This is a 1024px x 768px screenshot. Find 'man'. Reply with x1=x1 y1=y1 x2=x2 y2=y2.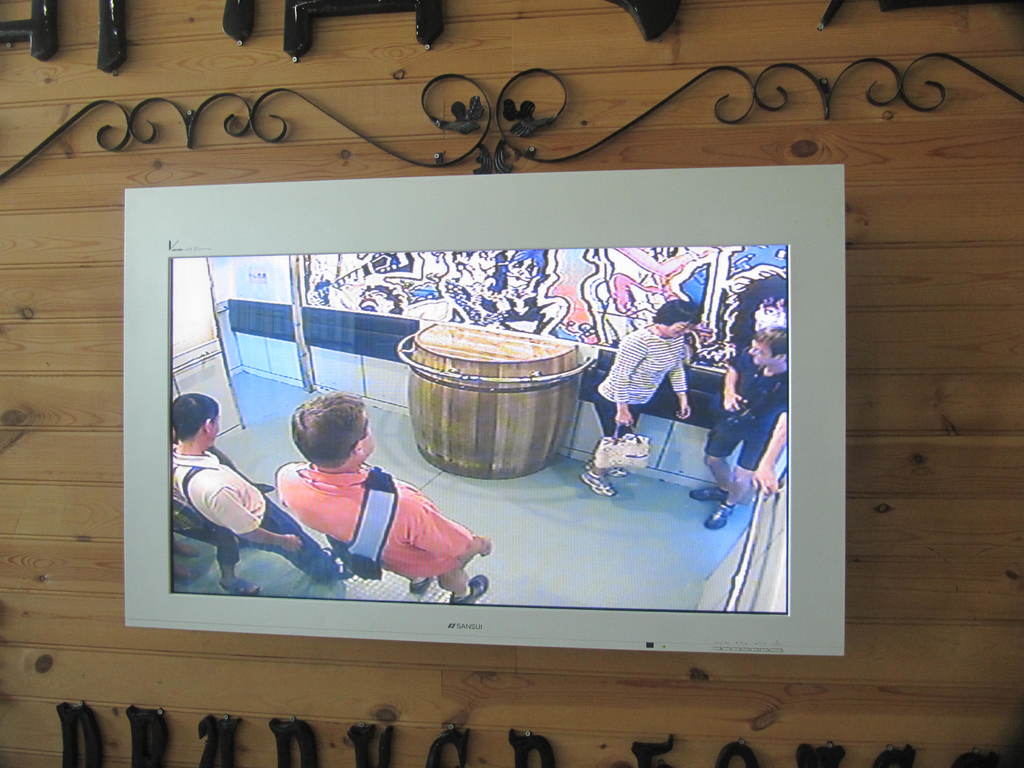
x1=268 y1=394 x2=490 y2=603.
